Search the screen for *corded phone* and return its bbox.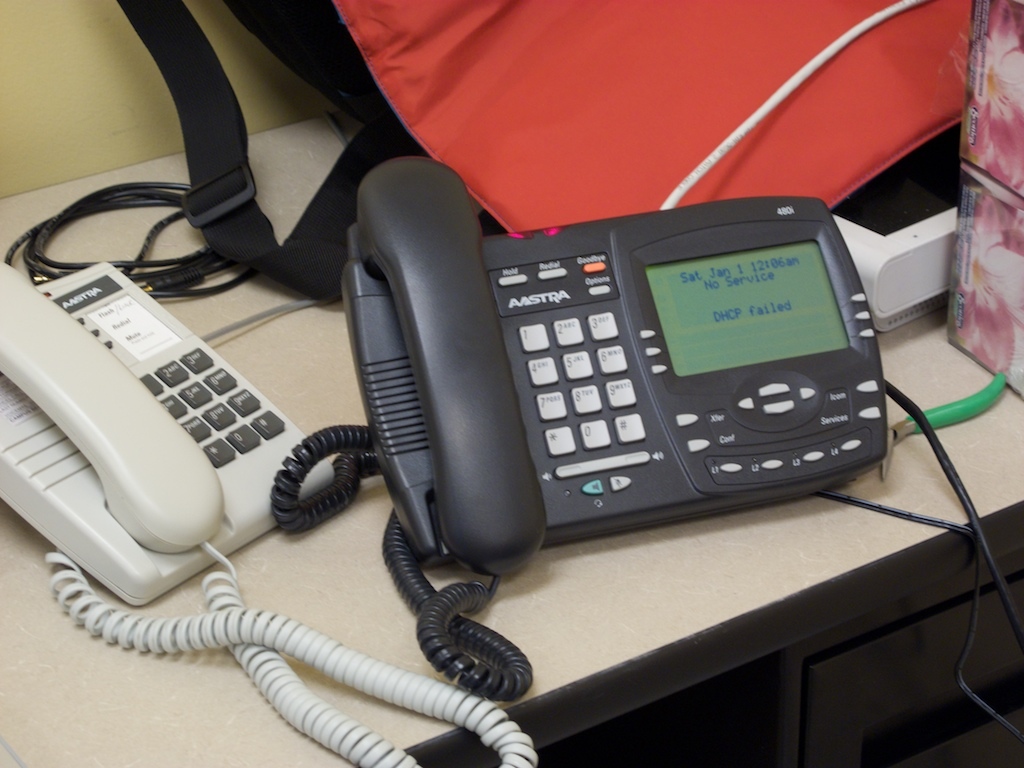
Found: select_region(0, 260, 531, 767).
